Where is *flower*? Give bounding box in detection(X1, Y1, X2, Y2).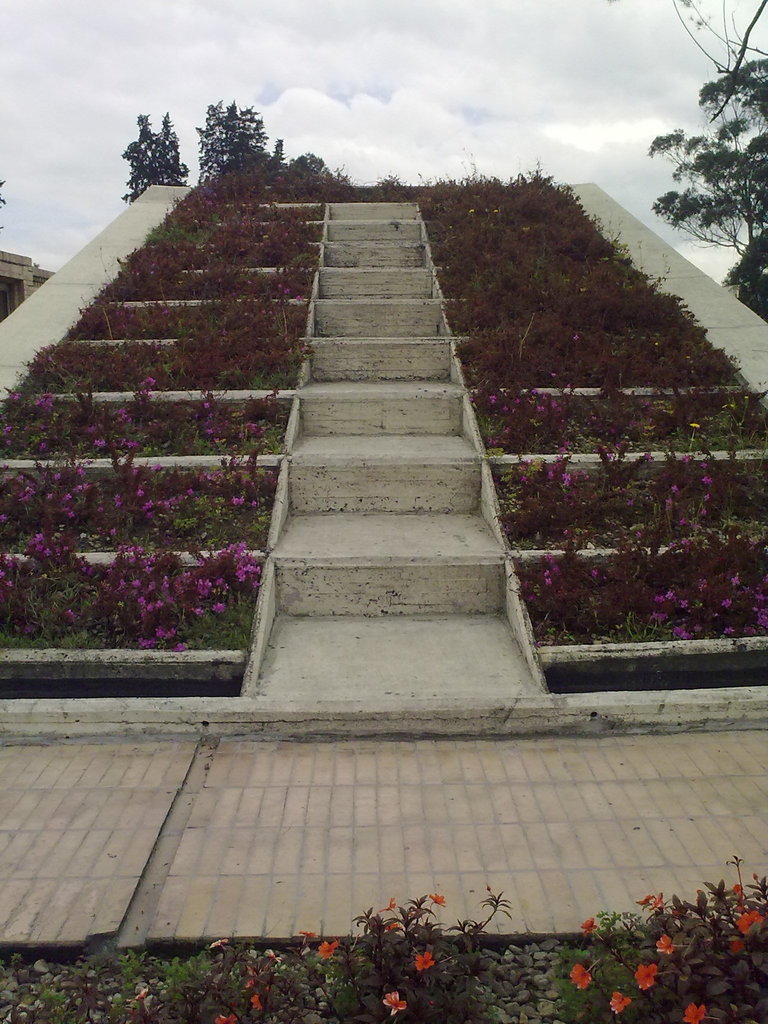
detection(732, 883, 744, 895).
